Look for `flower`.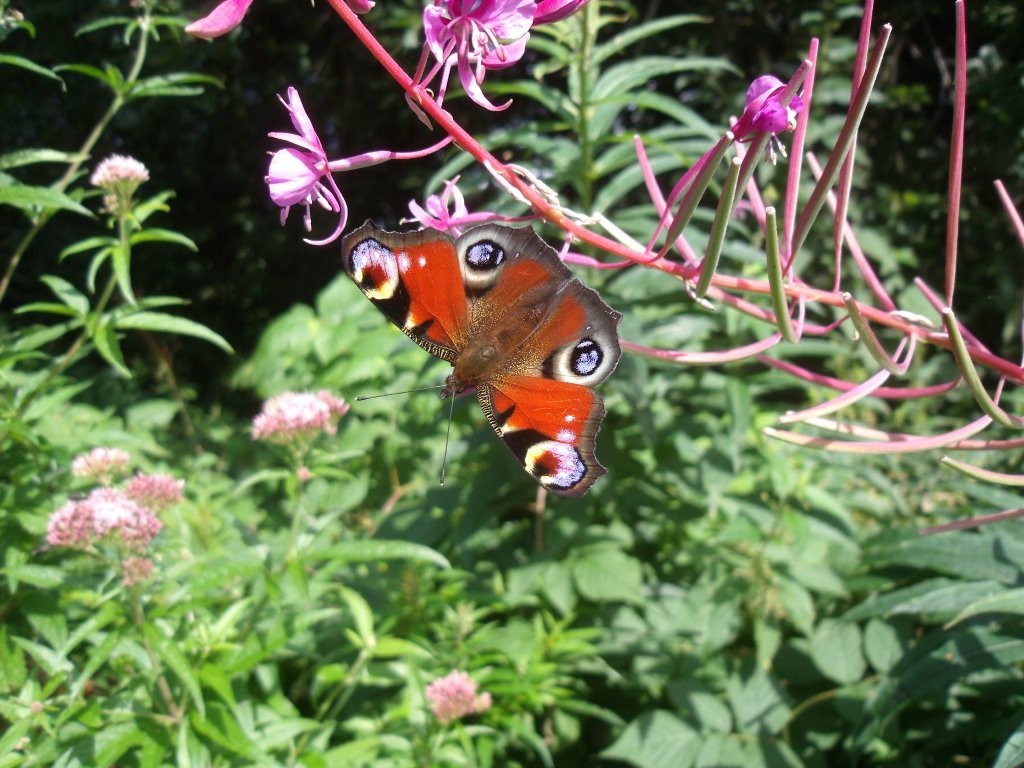
Found: left=393, top=172, right=547, bottom=247.
